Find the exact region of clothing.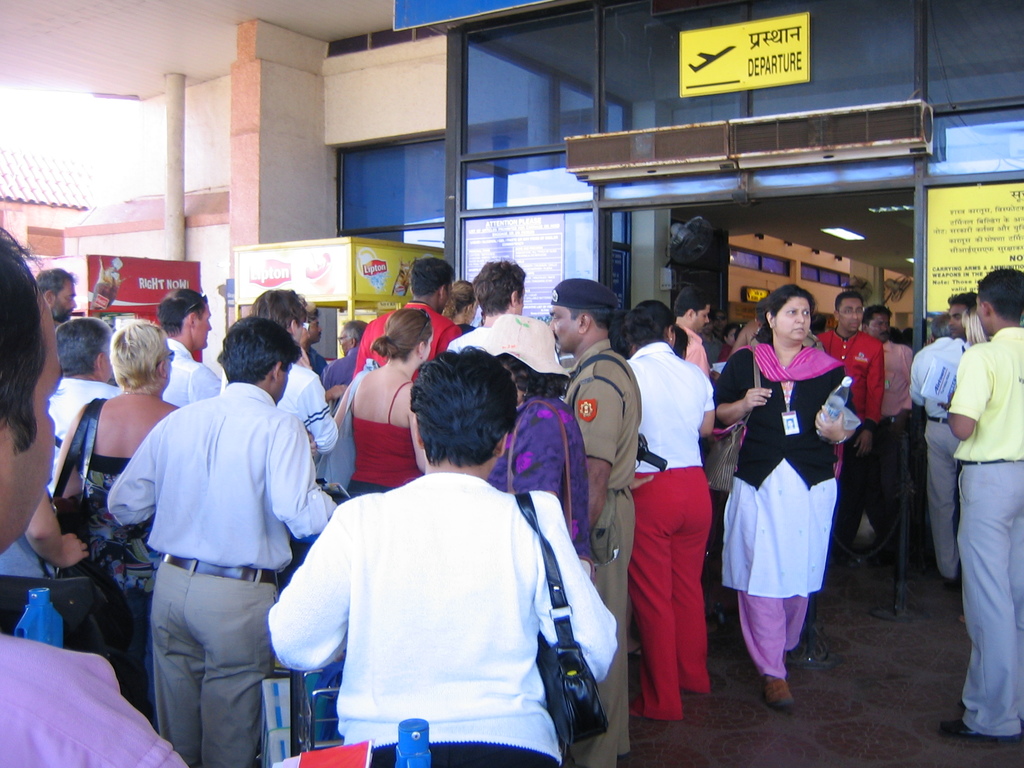
Exact region: 445 314 562 367.
